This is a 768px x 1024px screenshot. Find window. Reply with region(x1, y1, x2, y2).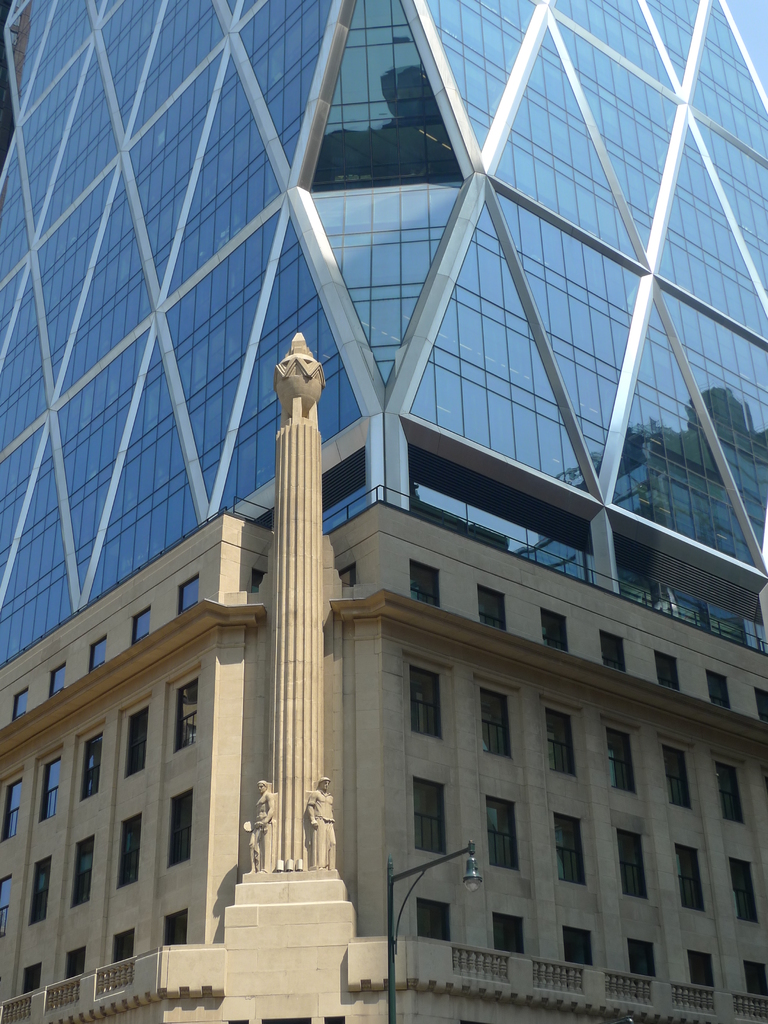
region(79, 732, 96, 801).
